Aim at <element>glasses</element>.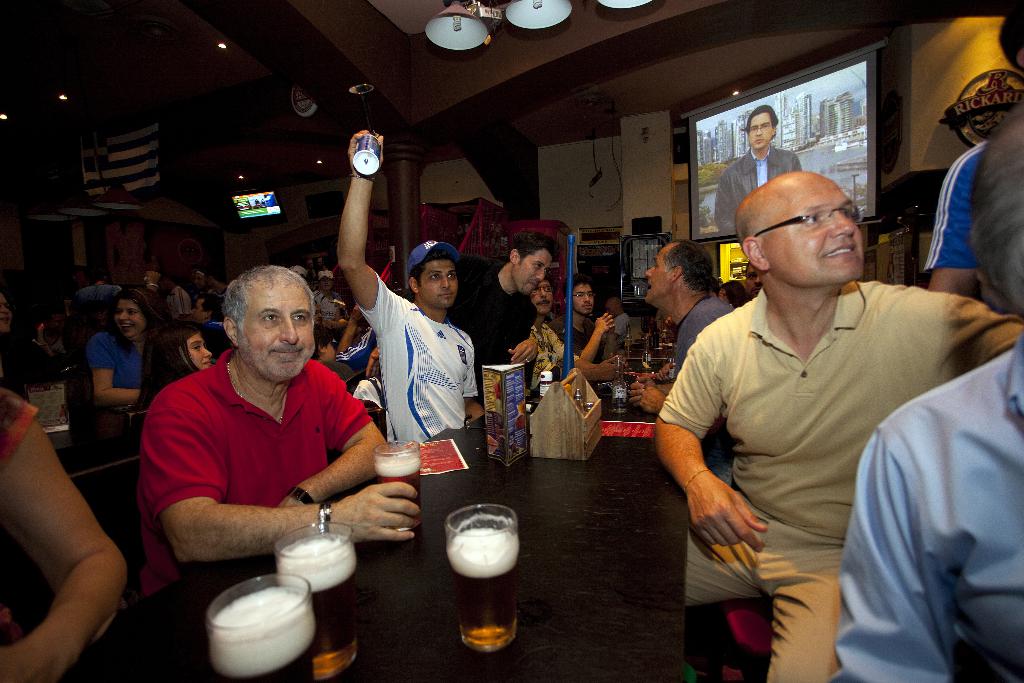
Aimed at x1=570 y1=293 x2=593 y2=298.
